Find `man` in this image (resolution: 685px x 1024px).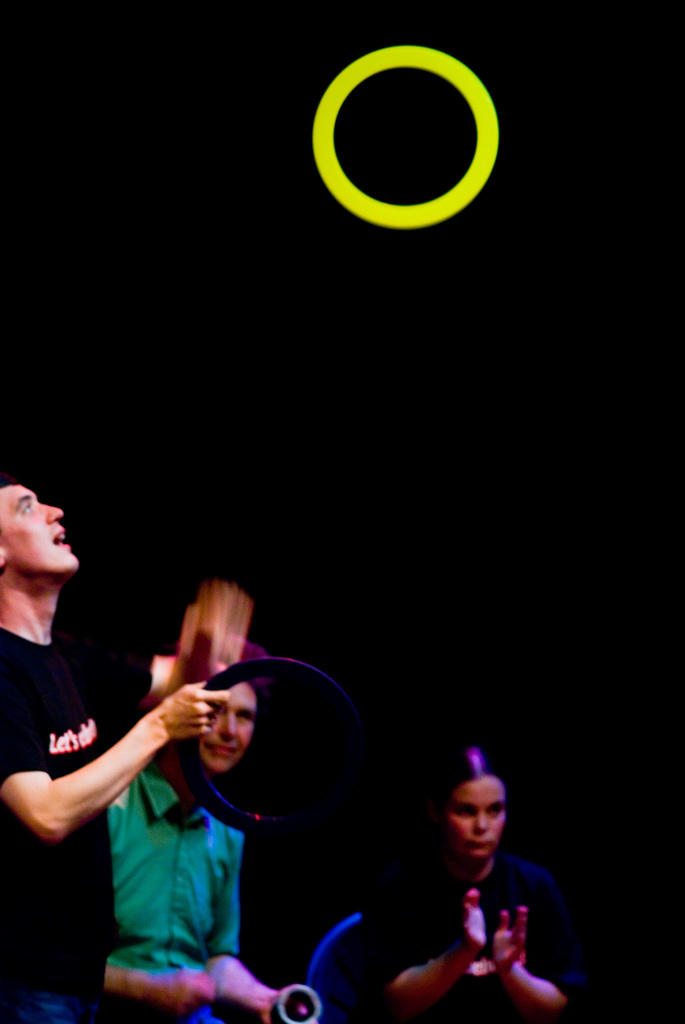
{"left": 100, "top": 638, "right": 317, "bottom": 1023}.
